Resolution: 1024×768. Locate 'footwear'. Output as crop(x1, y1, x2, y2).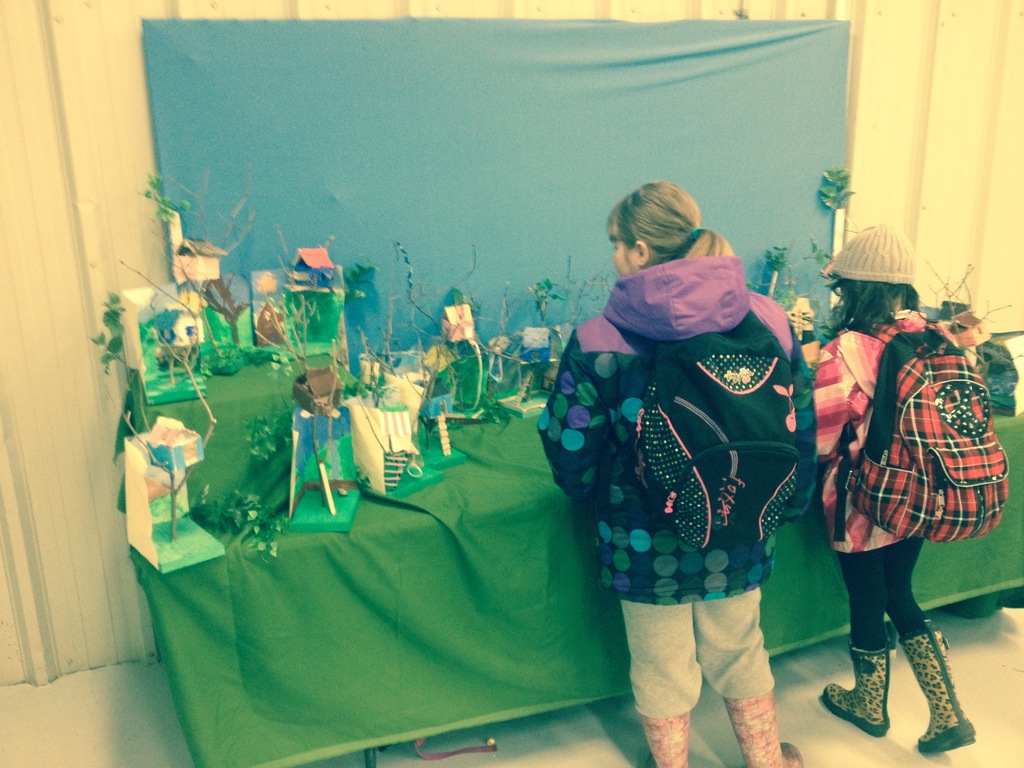
crop(819, 647, 894, 739).
